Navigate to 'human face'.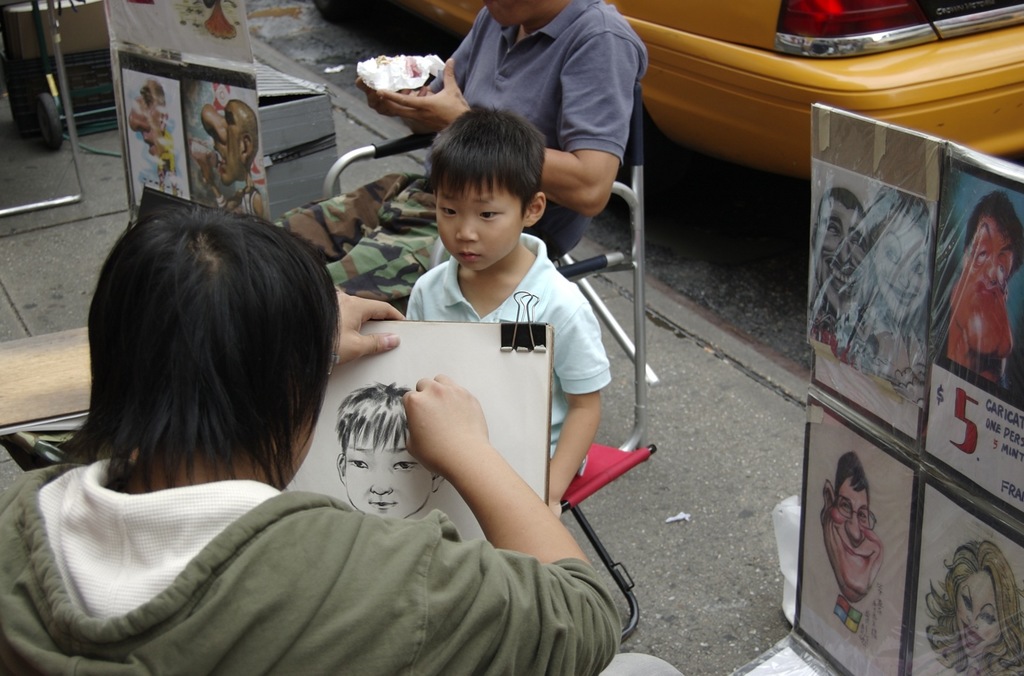
Navigation target: 345/418/434/519.
